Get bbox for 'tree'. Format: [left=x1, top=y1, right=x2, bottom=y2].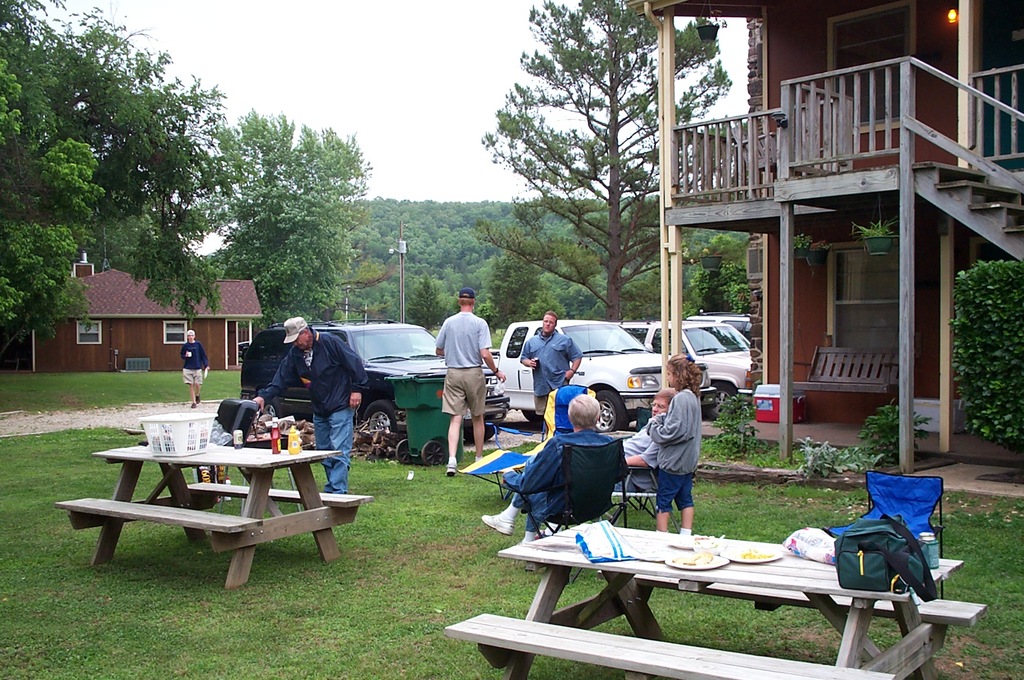
[left=476, top=0, right=726, bottom=320].
